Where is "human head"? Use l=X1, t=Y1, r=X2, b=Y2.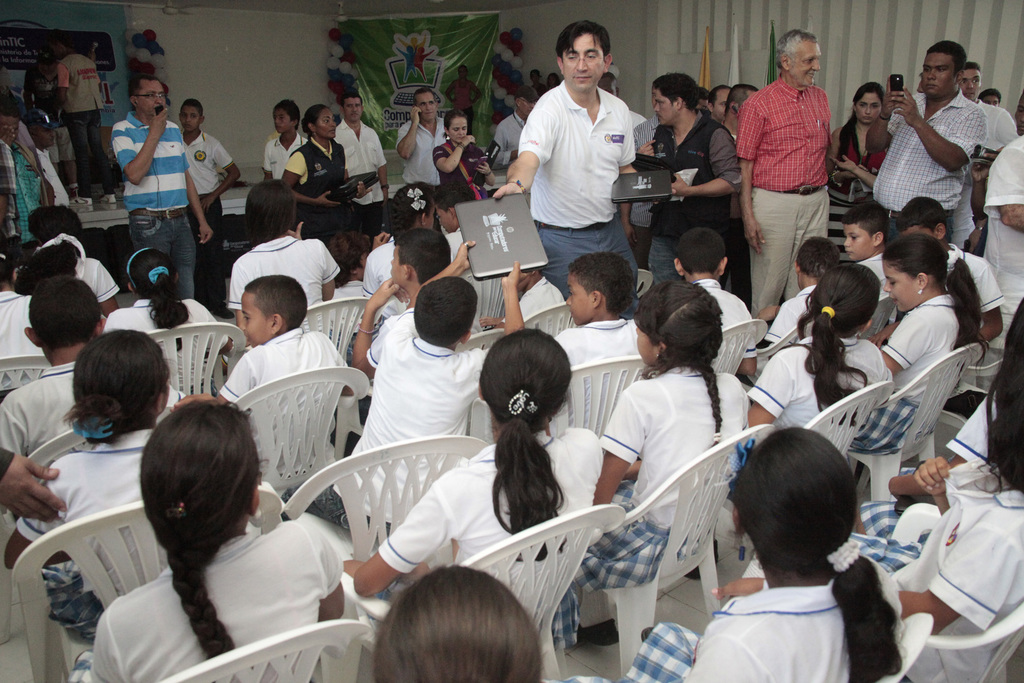
l=512, t=89, r=540, b=119.
